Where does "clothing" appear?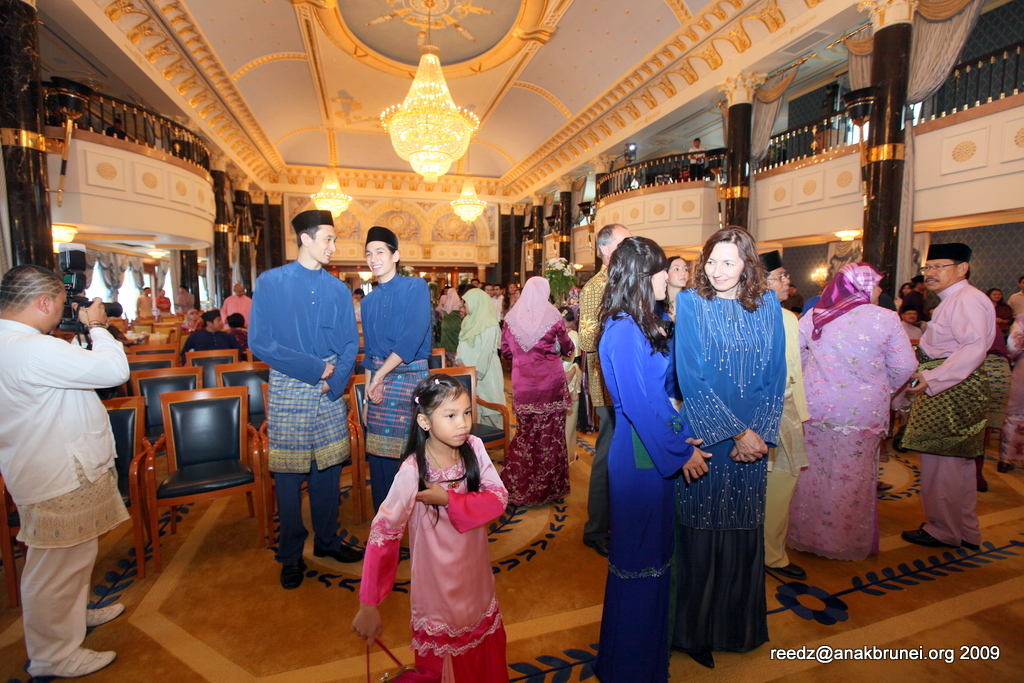
Appears at select_region(176, 328, 238, 357).
